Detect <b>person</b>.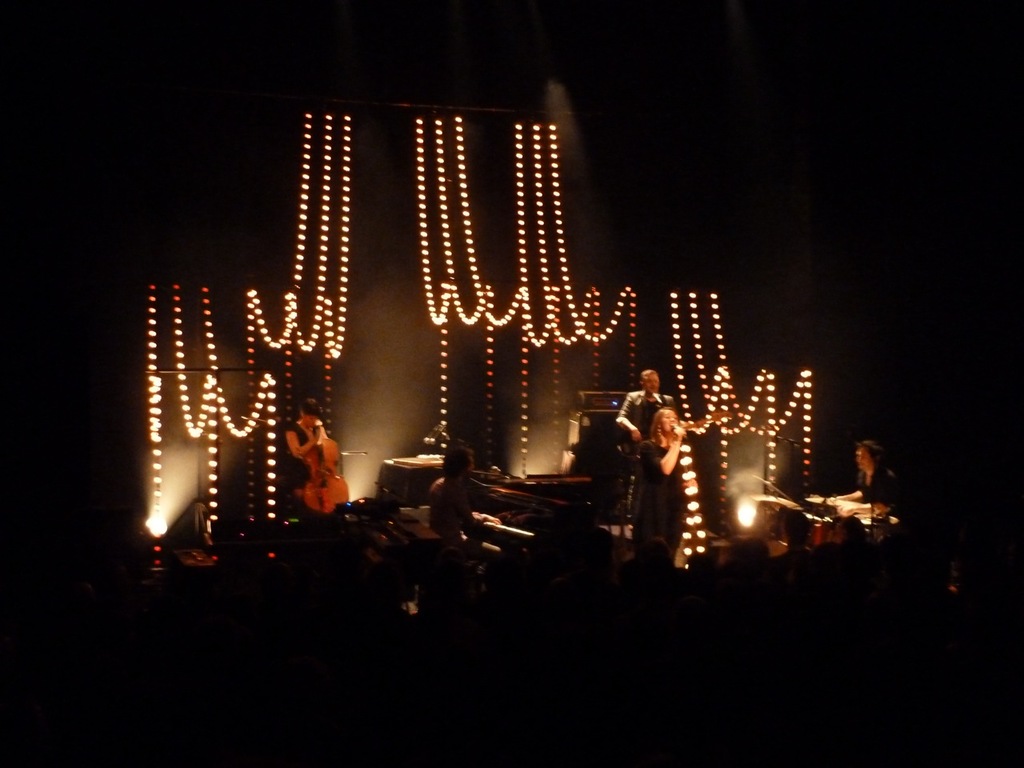
Detected at detection(618, 366, 679, 434).
